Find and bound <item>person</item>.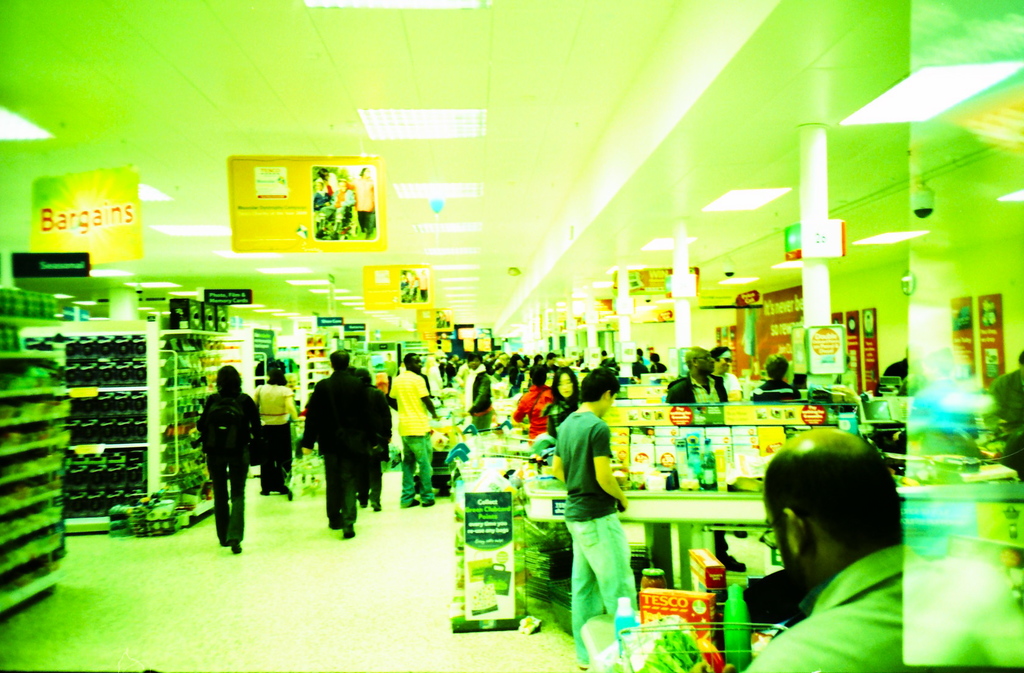
Bound: 636,337,754,415.
